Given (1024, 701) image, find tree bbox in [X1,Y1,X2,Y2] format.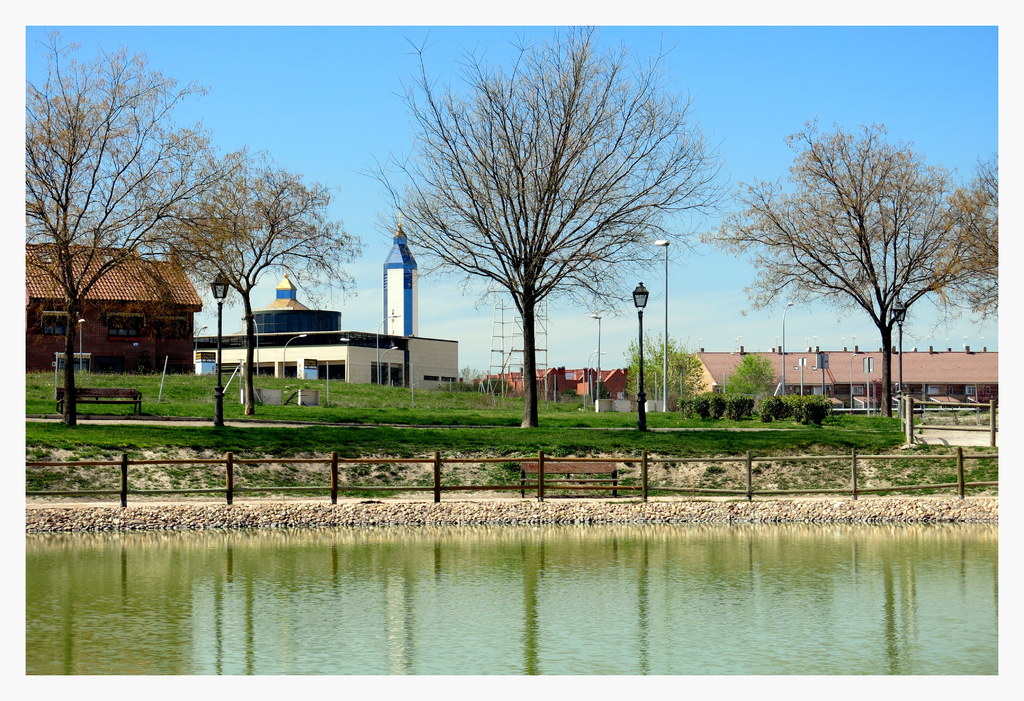
[21,33,257,427].
